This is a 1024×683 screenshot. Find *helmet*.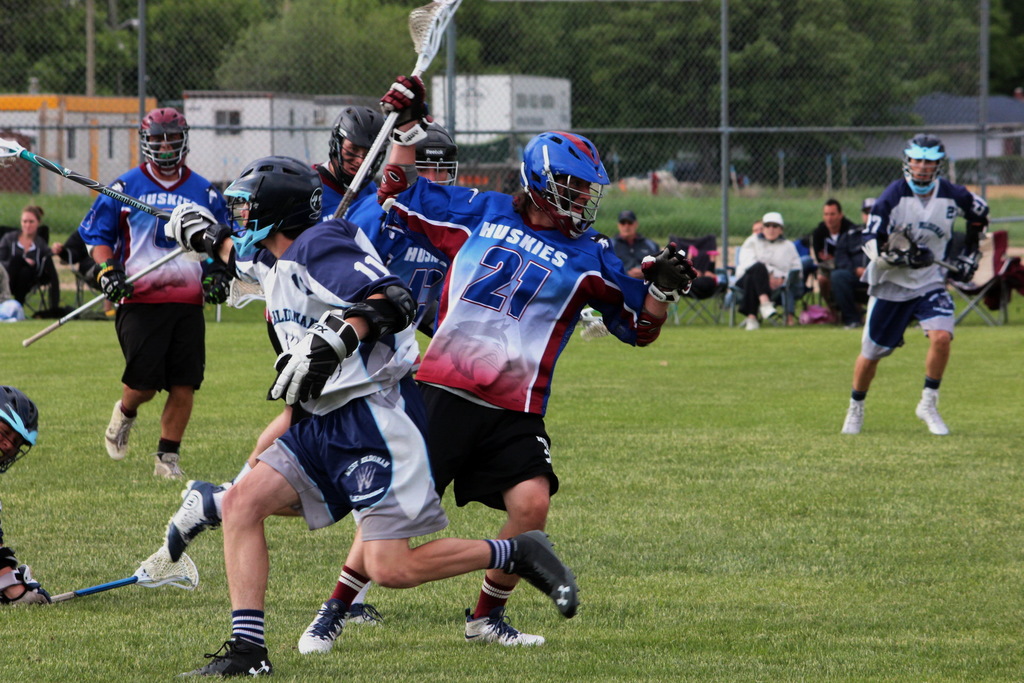
Bounding box: pyautogui.locateOnScreen(522, 129, 617, 225).
